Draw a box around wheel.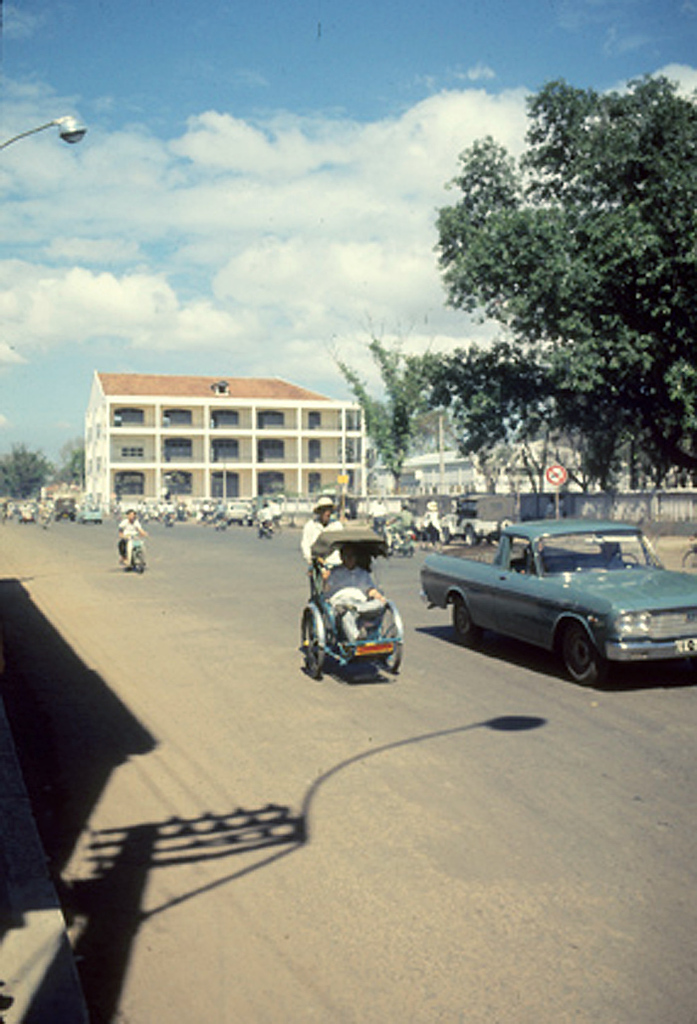
x1=552, y1=613, x2=618, y2=687.
